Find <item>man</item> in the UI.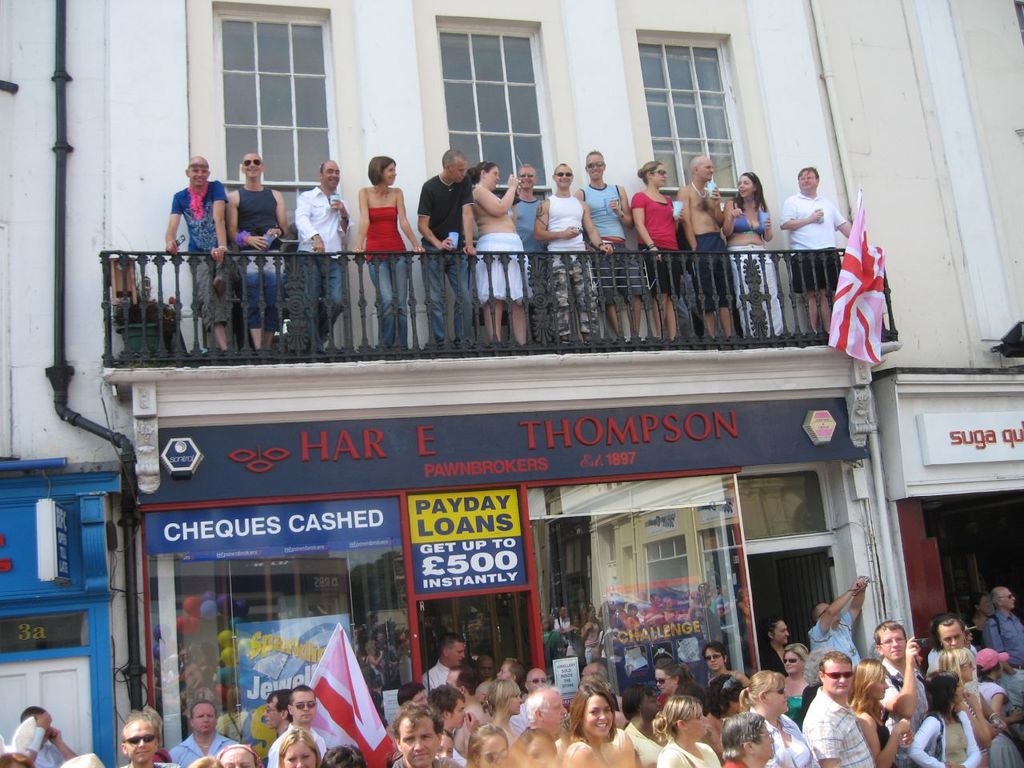
UI element at [left=16, top=706, right=76, bottom=767].
